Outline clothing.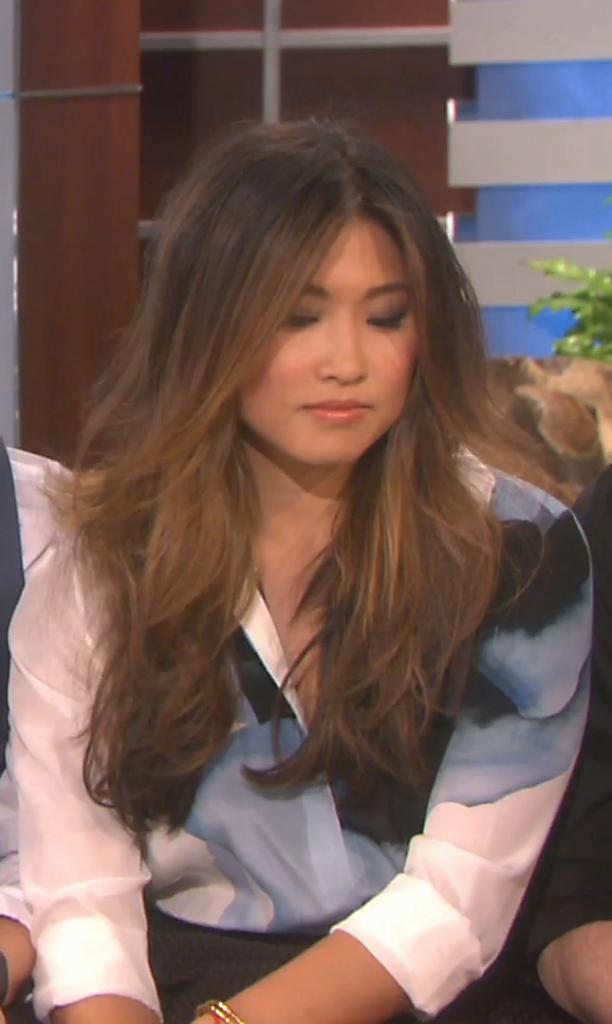
Outline: 16,344,596,987.
